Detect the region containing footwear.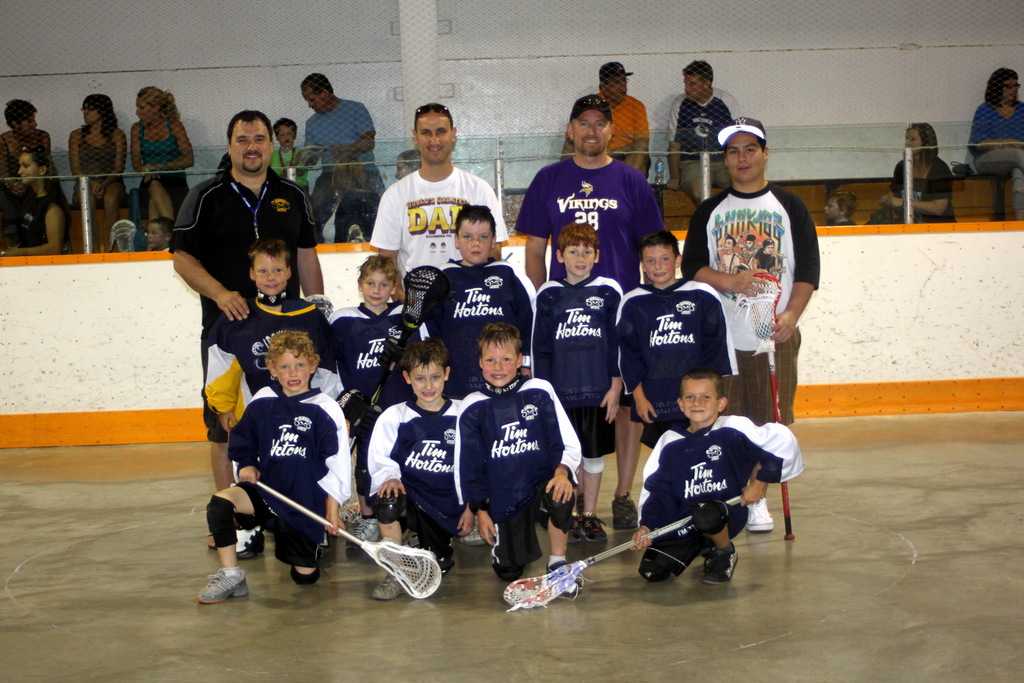
(740,498,771,529).
